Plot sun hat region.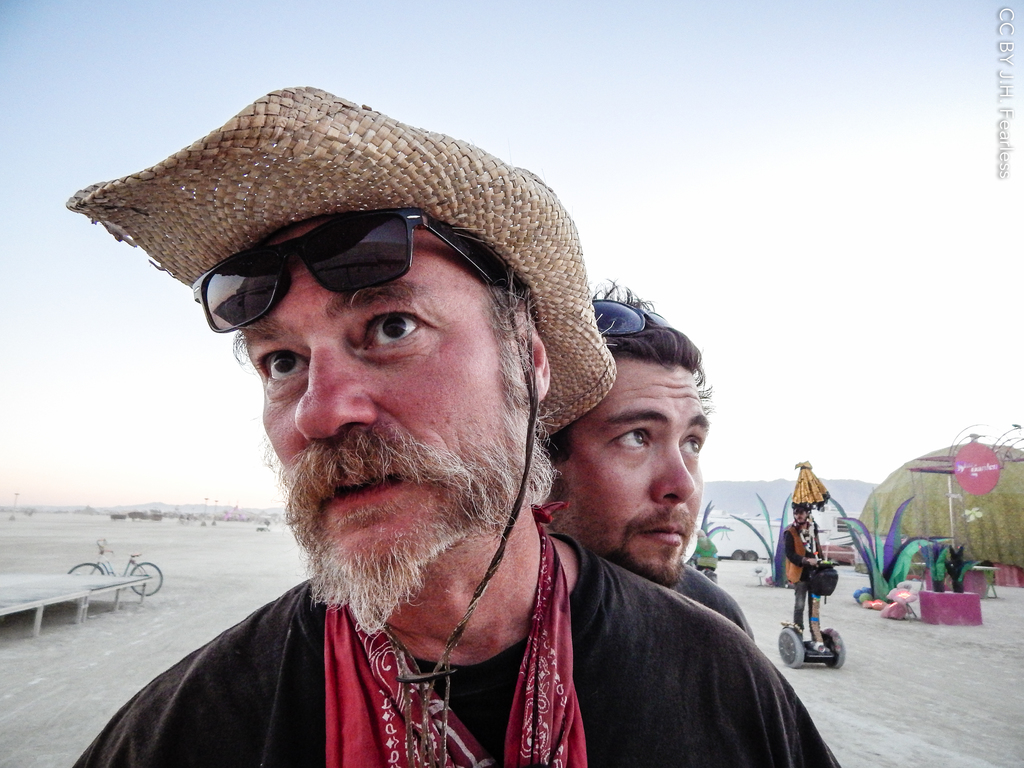
Plotted at x1=56 y1=79 x2=620 y2=767.
